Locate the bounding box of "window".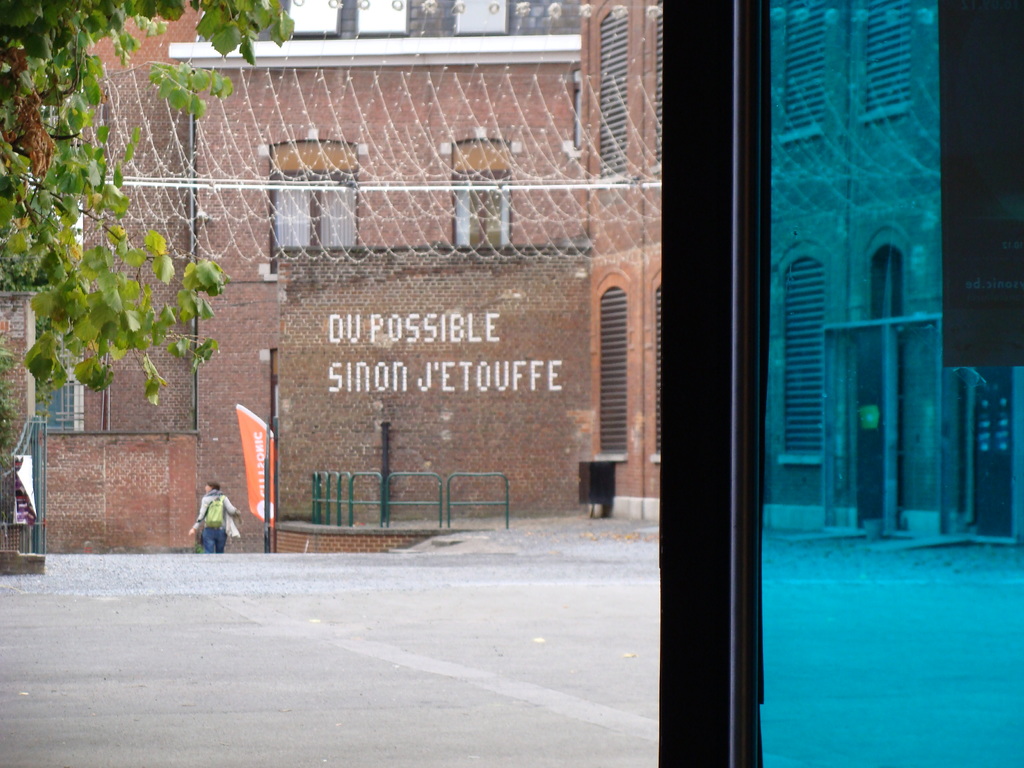
Bounding box: <bbox>779, 0, 826, 138</bbox>.
